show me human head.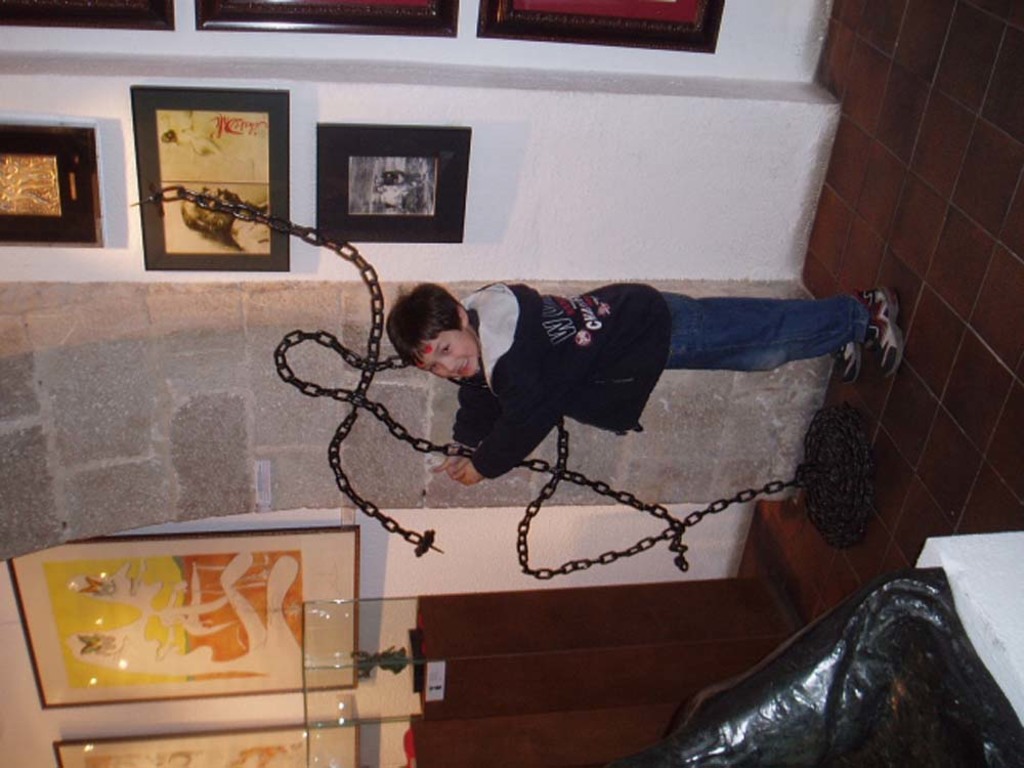
human head is here: Rect(385, 283, 478, 383).
